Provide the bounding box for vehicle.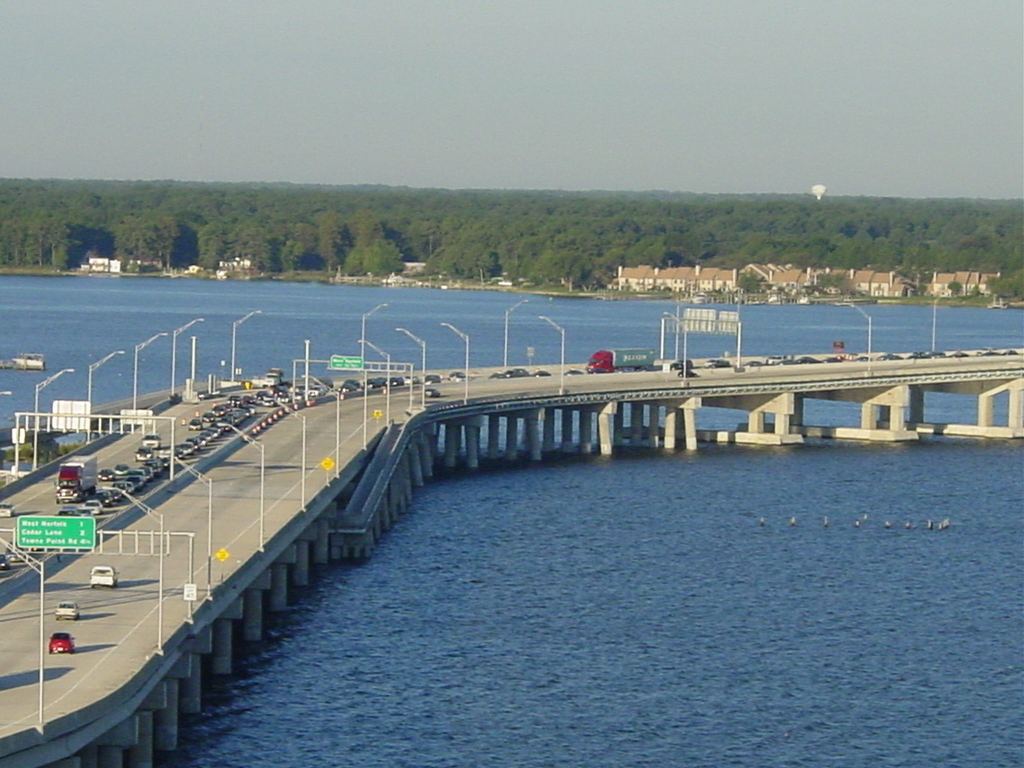
left=46, top=632, right=70, bottom=654.
